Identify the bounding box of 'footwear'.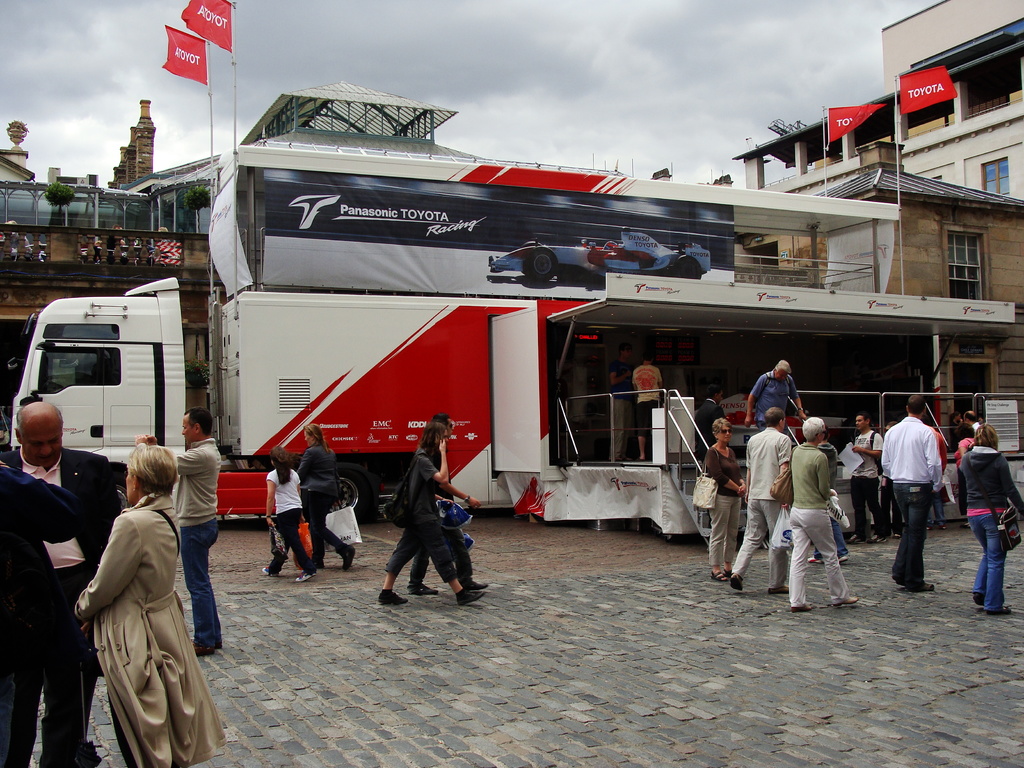
292/569/318/584.
